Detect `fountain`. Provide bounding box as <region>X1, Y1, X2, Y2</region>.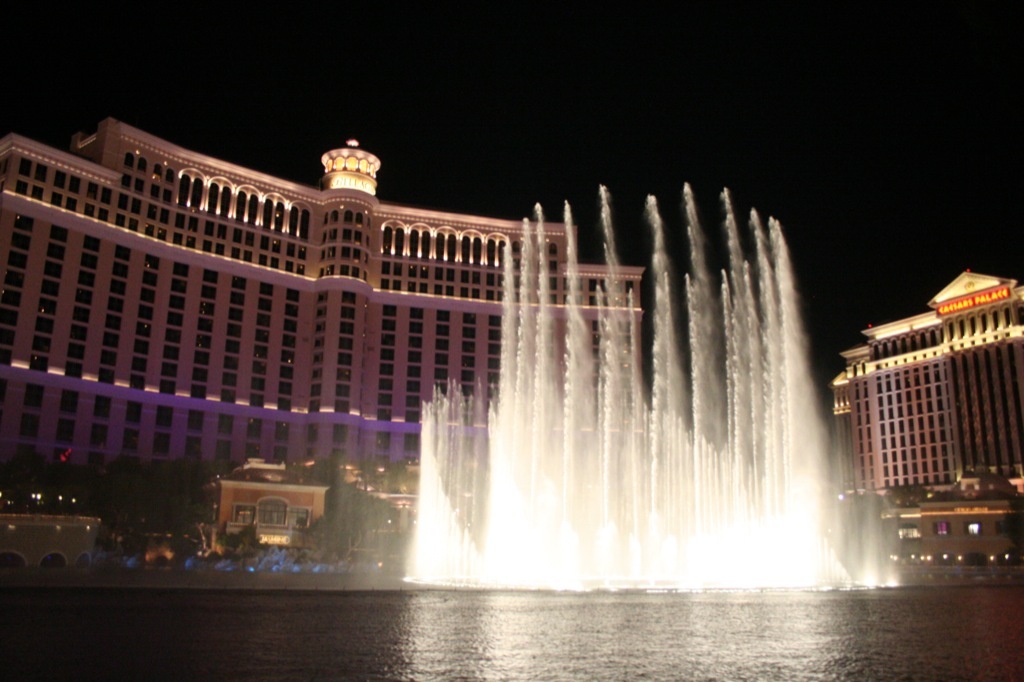
<region>400, 179, 910, 595</region>.
